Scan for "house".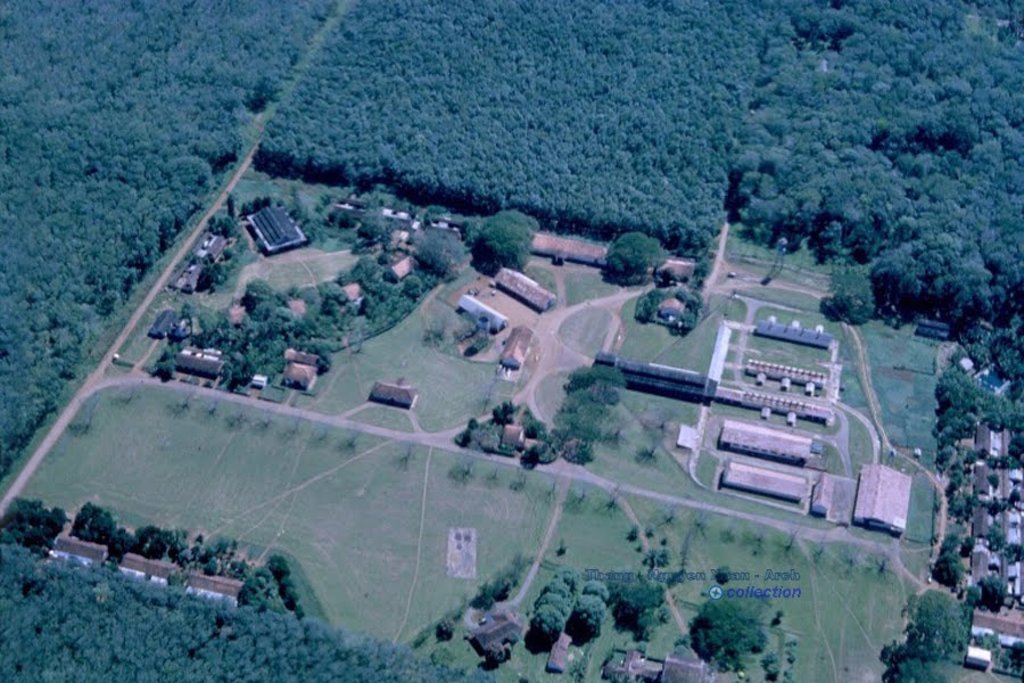
Scan result: <box>321,279,369,321</box>.
